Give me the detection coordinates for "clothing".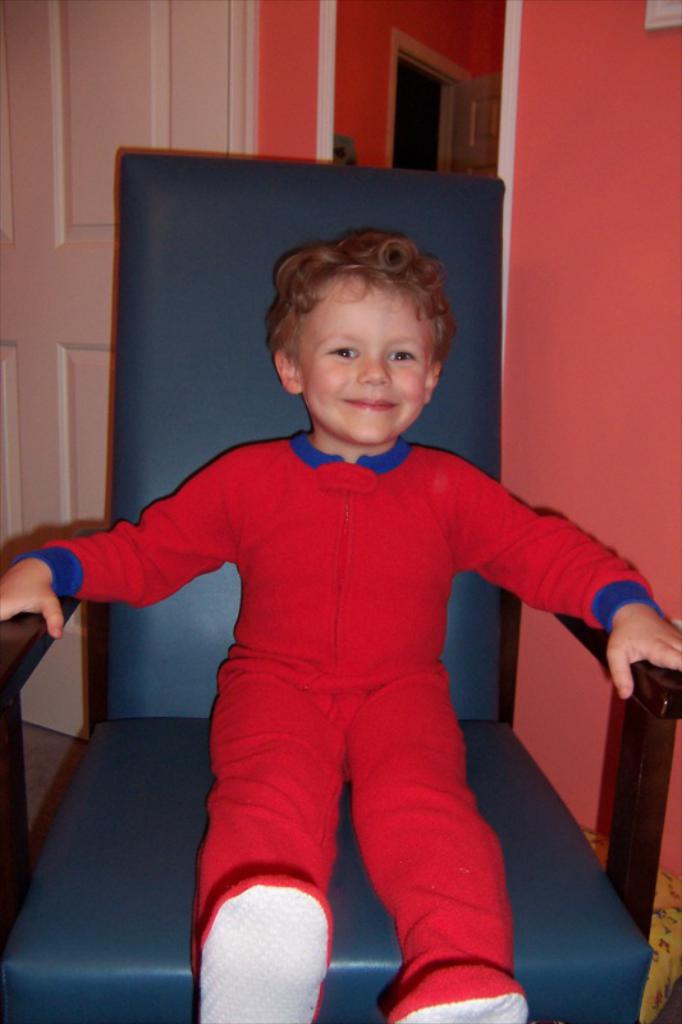
[87, 340, 601, 988].
